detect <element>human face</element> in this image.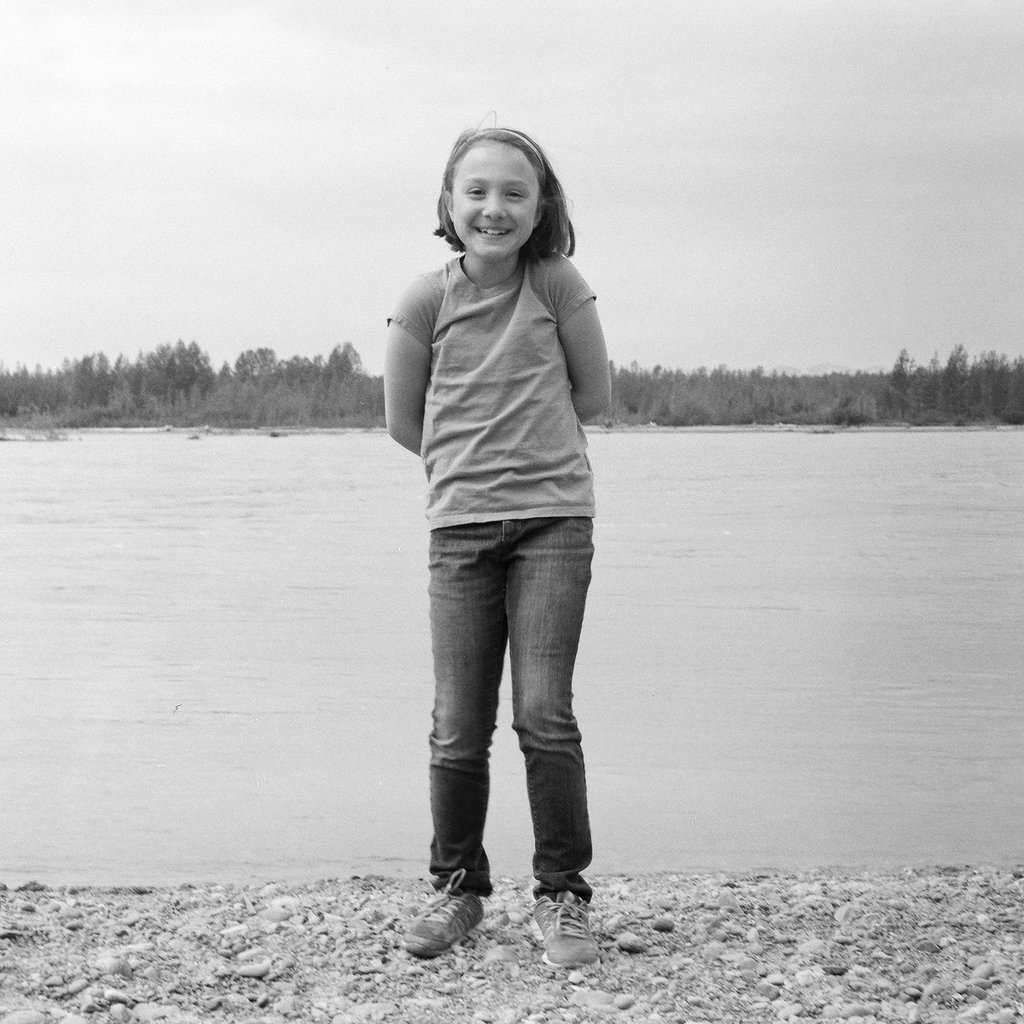
Detection: bbox(453, 142, 547, 256).
